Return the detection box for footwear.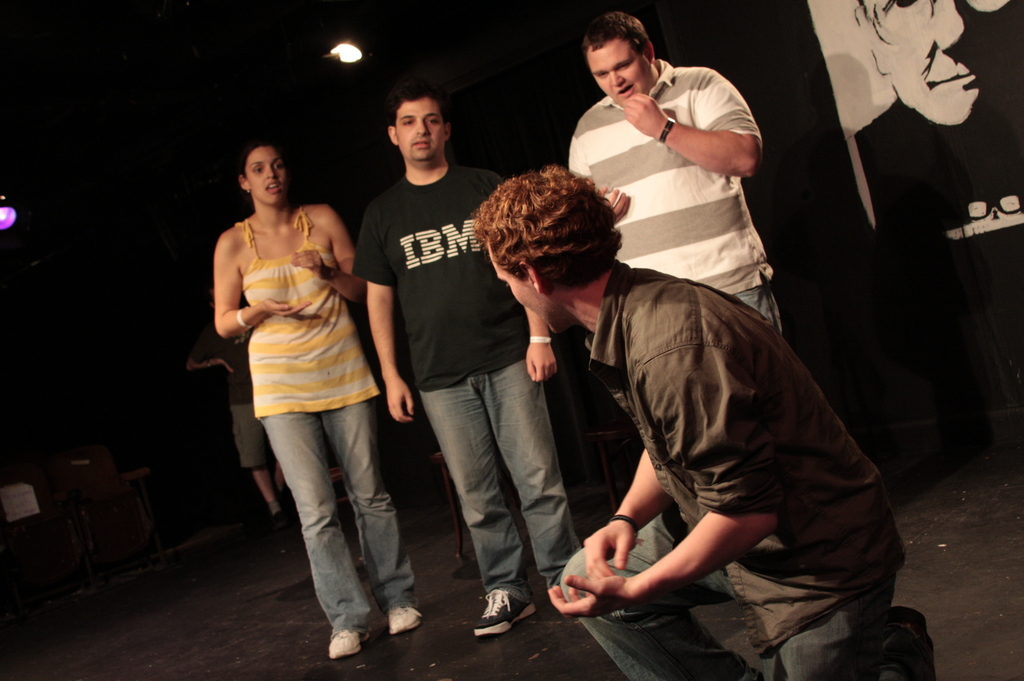
x1=470, y1=577, x2=540, y2=641.
